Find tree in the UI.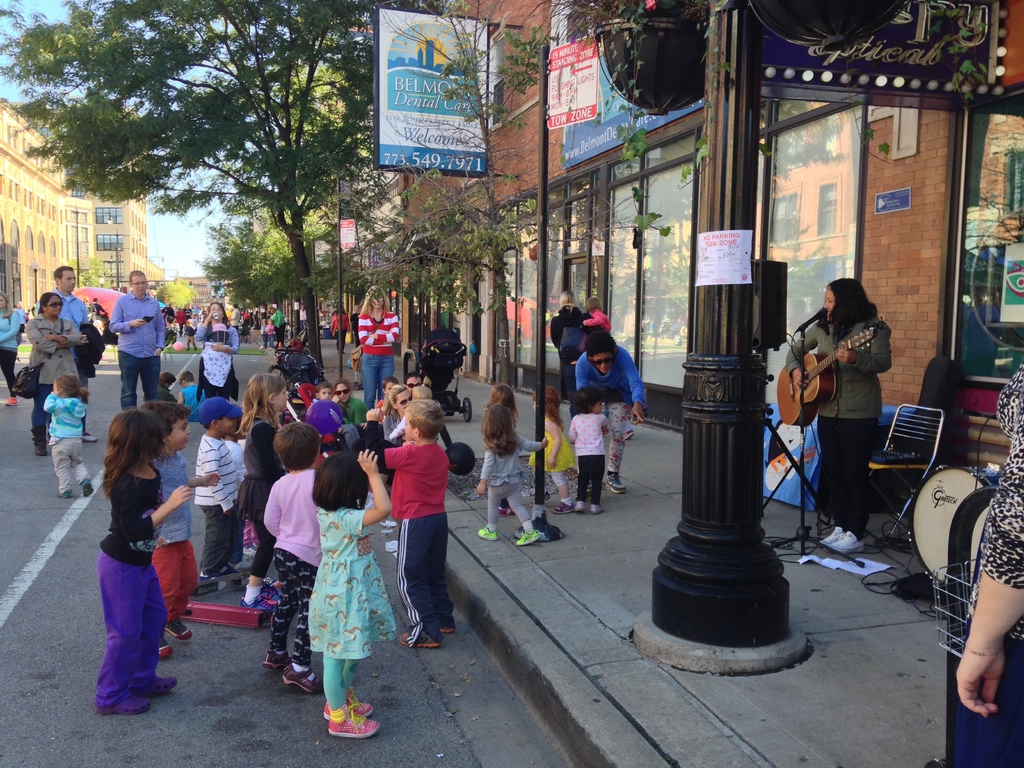
UI element at 198/209/326/332.
